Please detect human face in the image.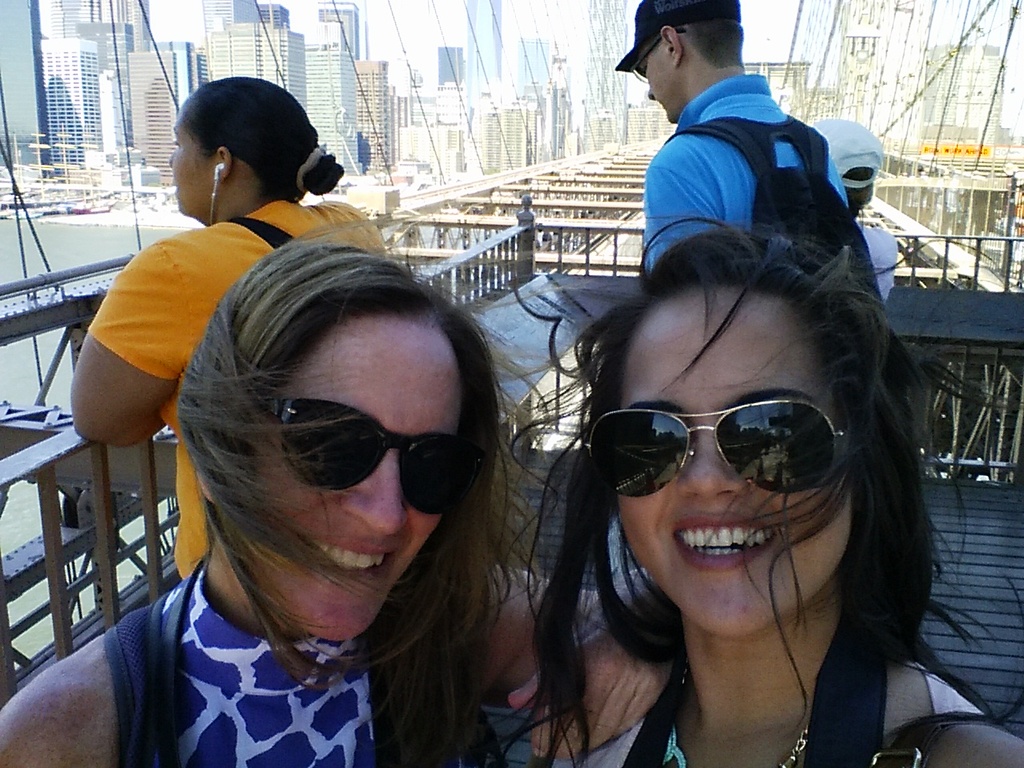
l=624, t=288, r=853, b=630.
